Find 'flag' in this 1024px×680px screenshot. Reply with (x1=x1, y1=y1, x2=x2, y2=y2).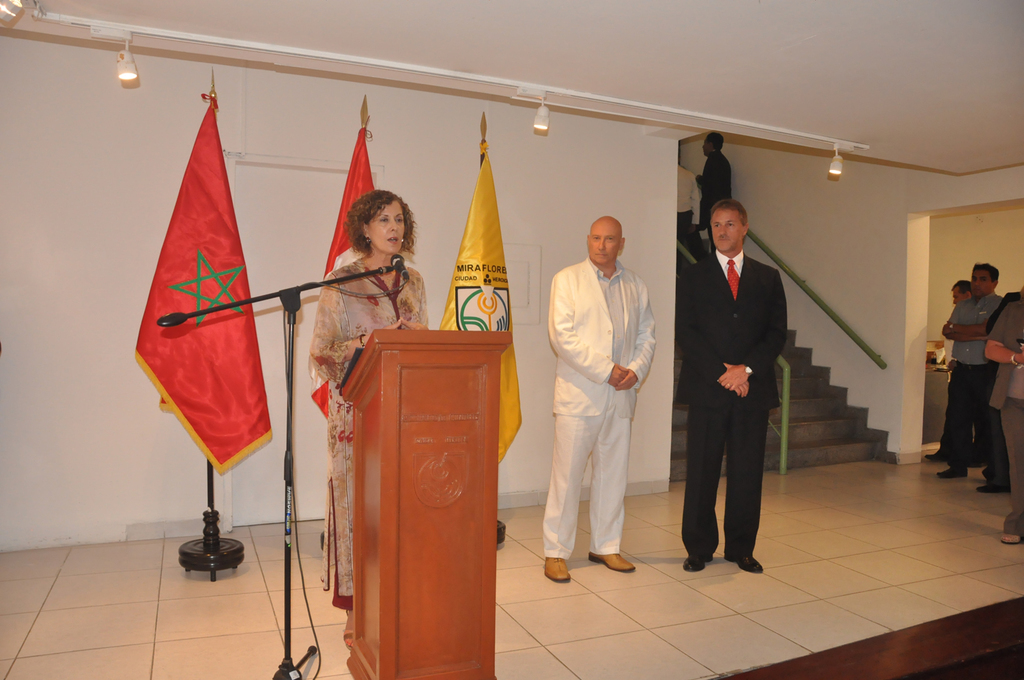
(x1=444, y1=139, x2=524, y2=466).
